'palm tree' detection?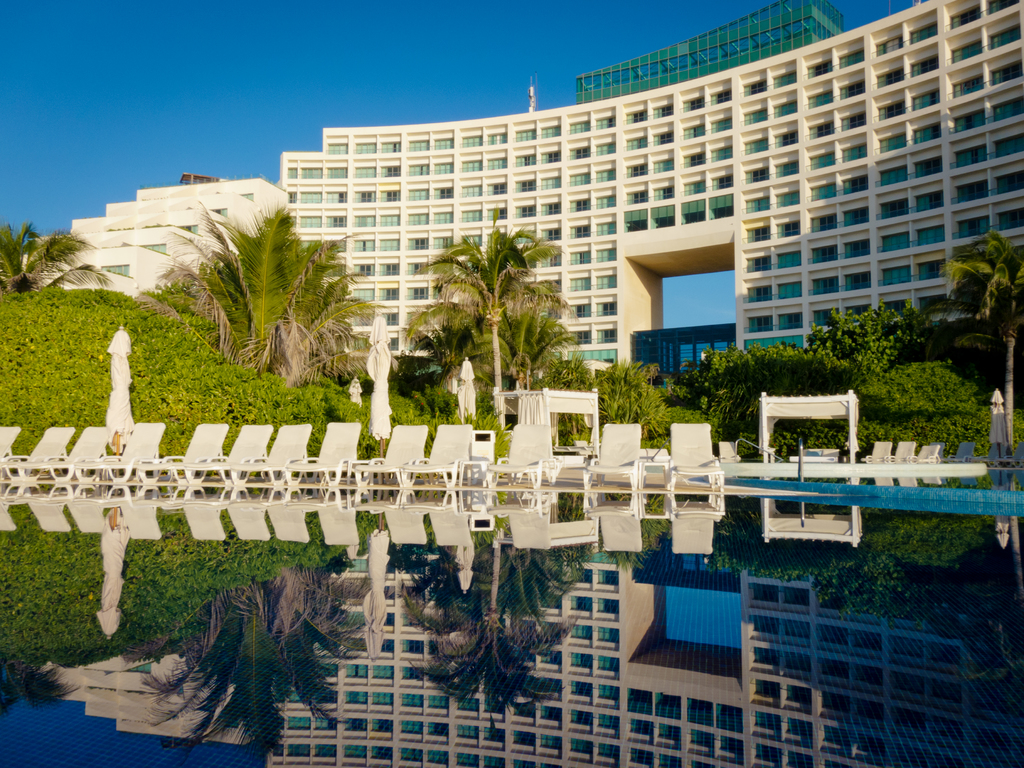
[x1=813, y1=282, x2=900, y2=379]
